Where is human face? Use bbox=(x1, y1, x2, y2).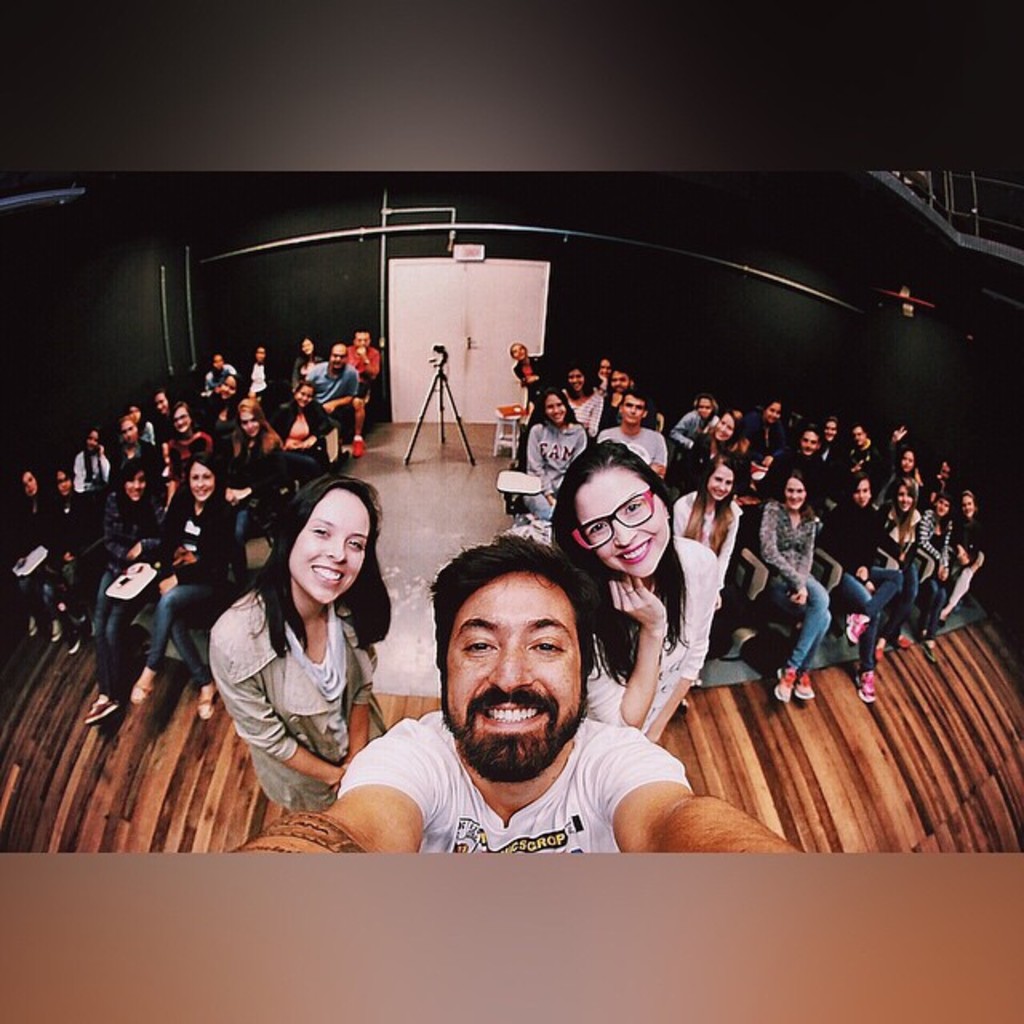
bbox=(243, 410, 261, 434).
